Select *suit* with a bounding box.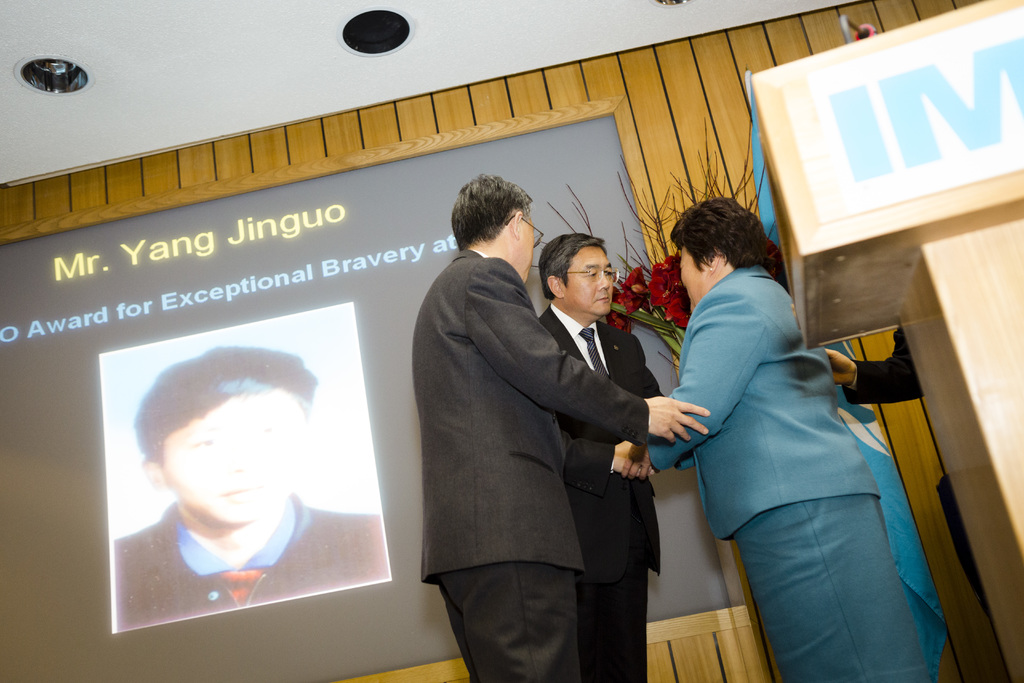
bbox=[840, 324, 925, 409].
